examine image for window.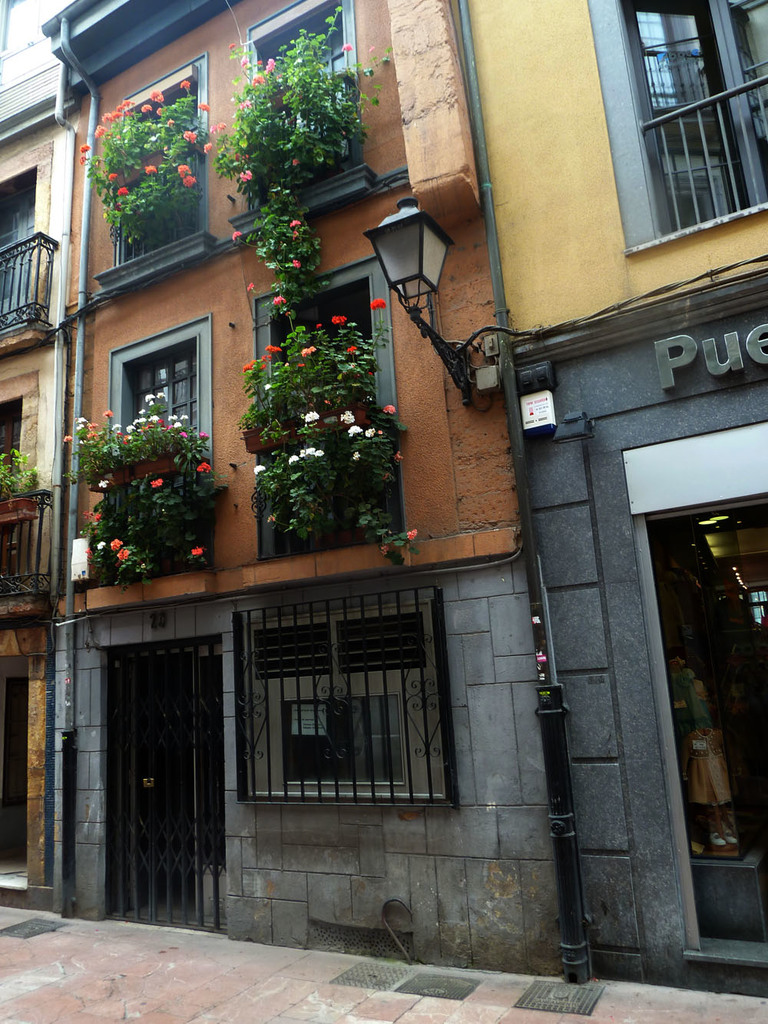
Examination result: left=584, top=0, right=767, bottom=262.
